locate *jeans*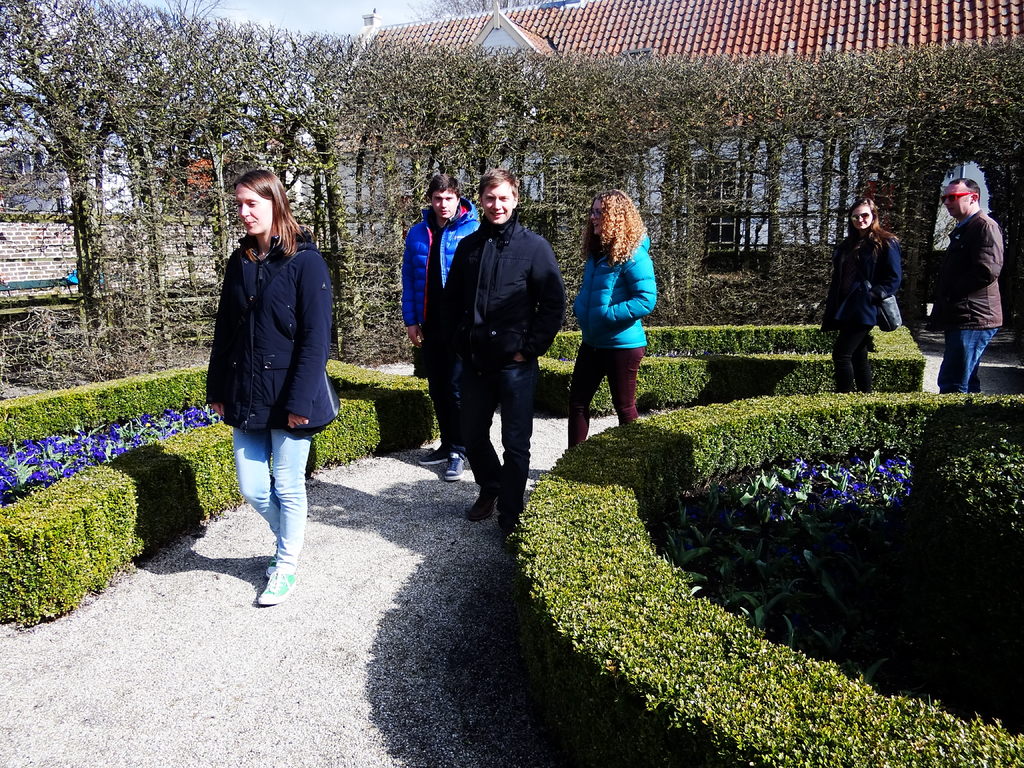
pyautogui.locateOnScreen(228, 403, 310, 614)
